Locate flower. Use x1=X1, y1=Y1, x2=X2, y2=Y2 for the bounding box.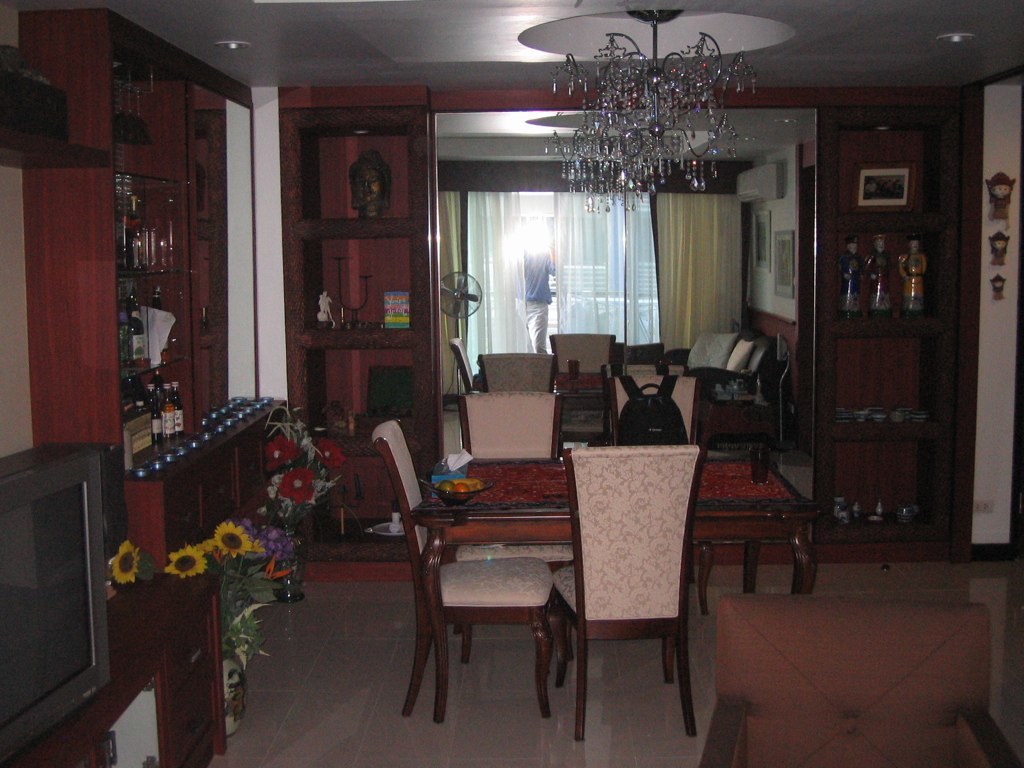
x1=214, y1=518, x2=252, y2=554.
